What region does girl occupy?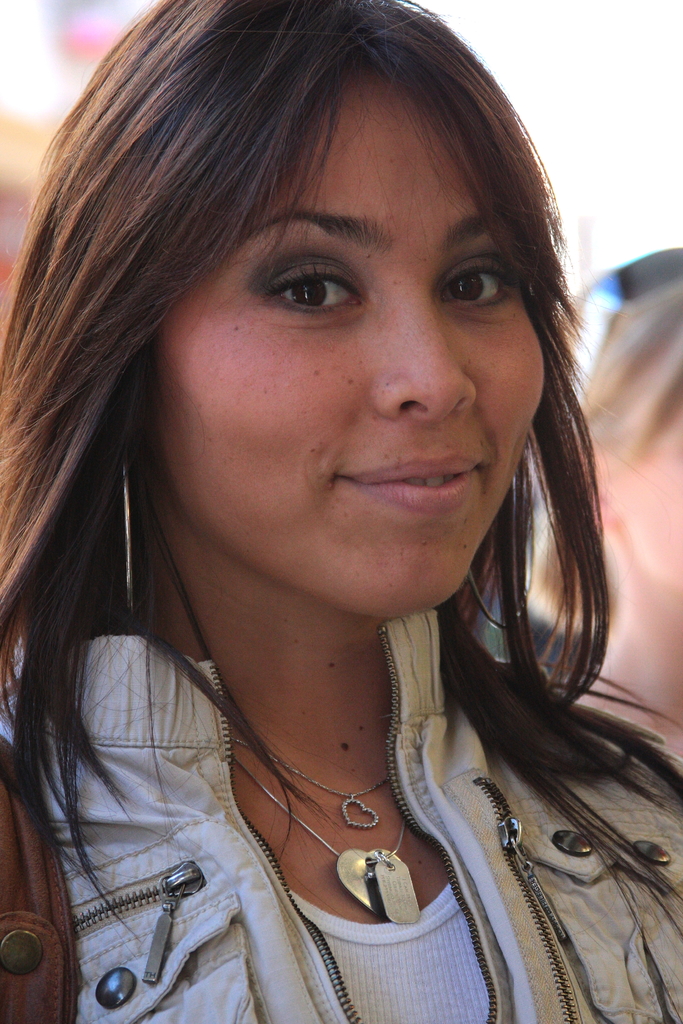
pyautogui.locateOnScreen(0, 0, 682, 1023).
